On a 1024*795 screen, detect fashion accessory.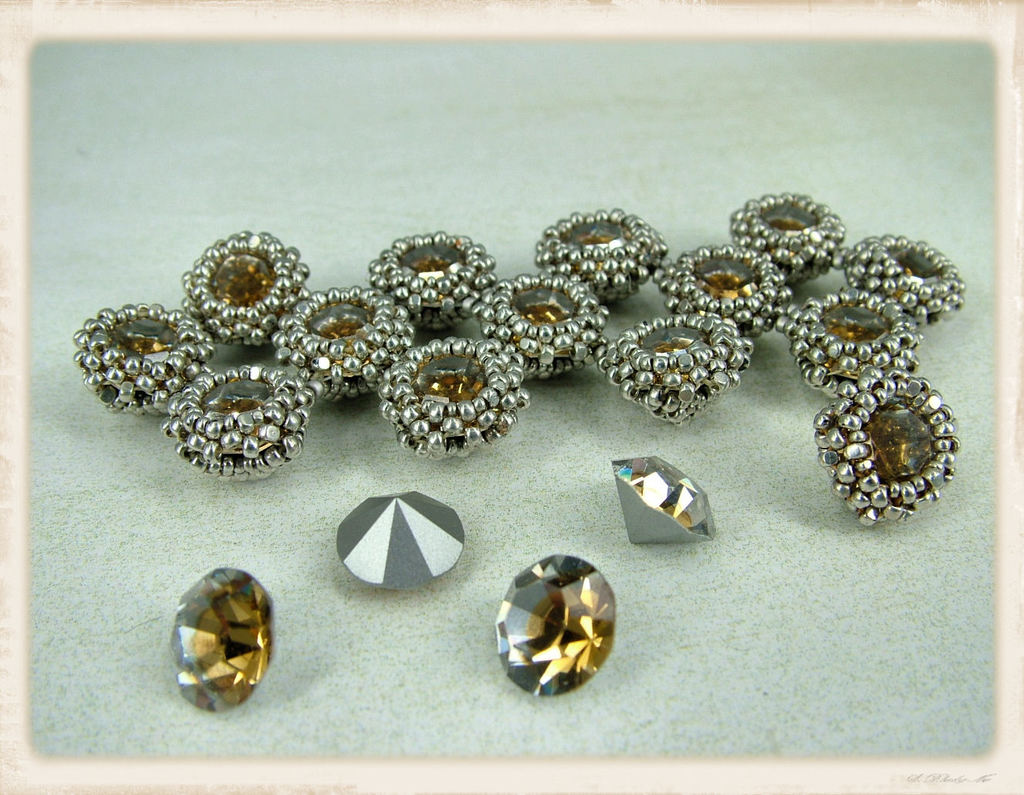
{"x1": 492, "y1": 551, "x2": 619, "y2": 694}.
